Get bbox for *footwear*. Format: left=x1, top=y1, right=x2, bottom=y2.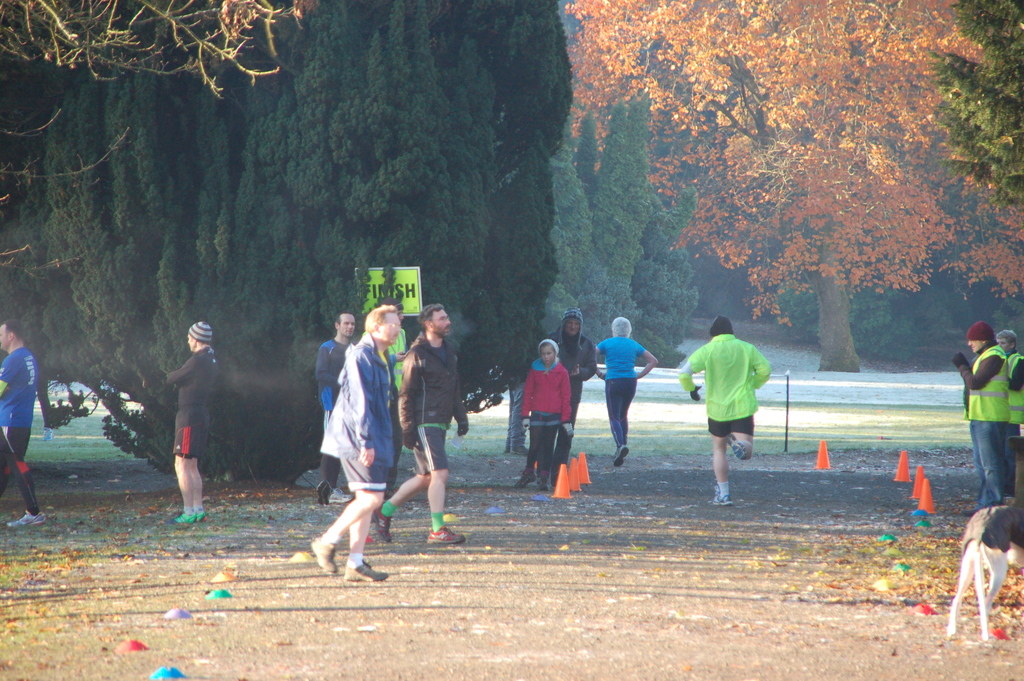
left=317, top=482, right=333, bottom=505.
